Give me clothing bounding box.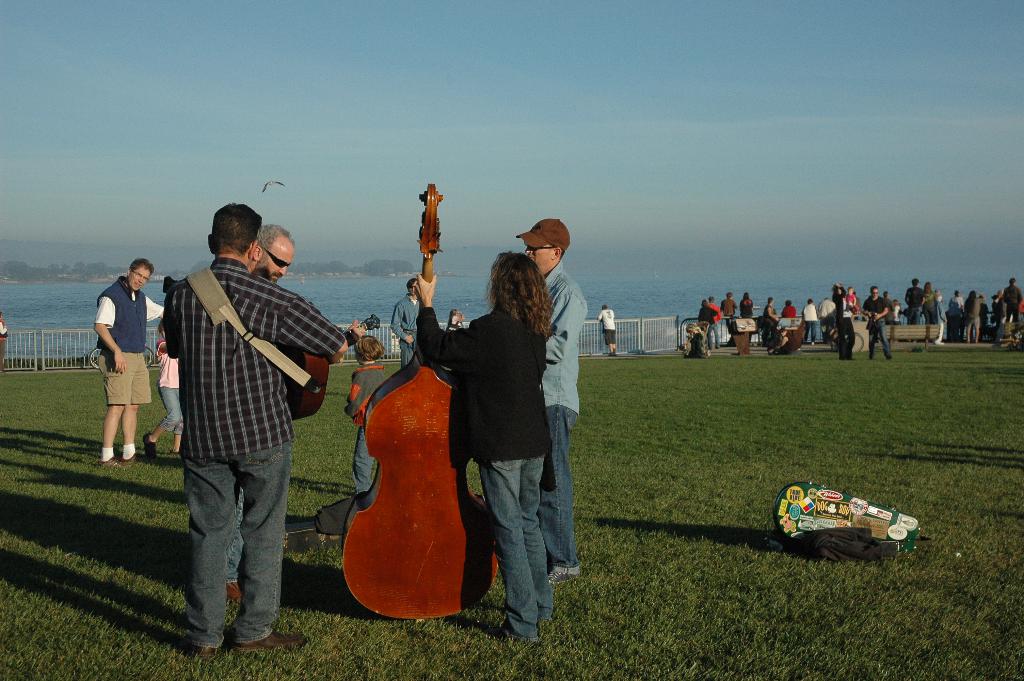
153/316/179/430.
